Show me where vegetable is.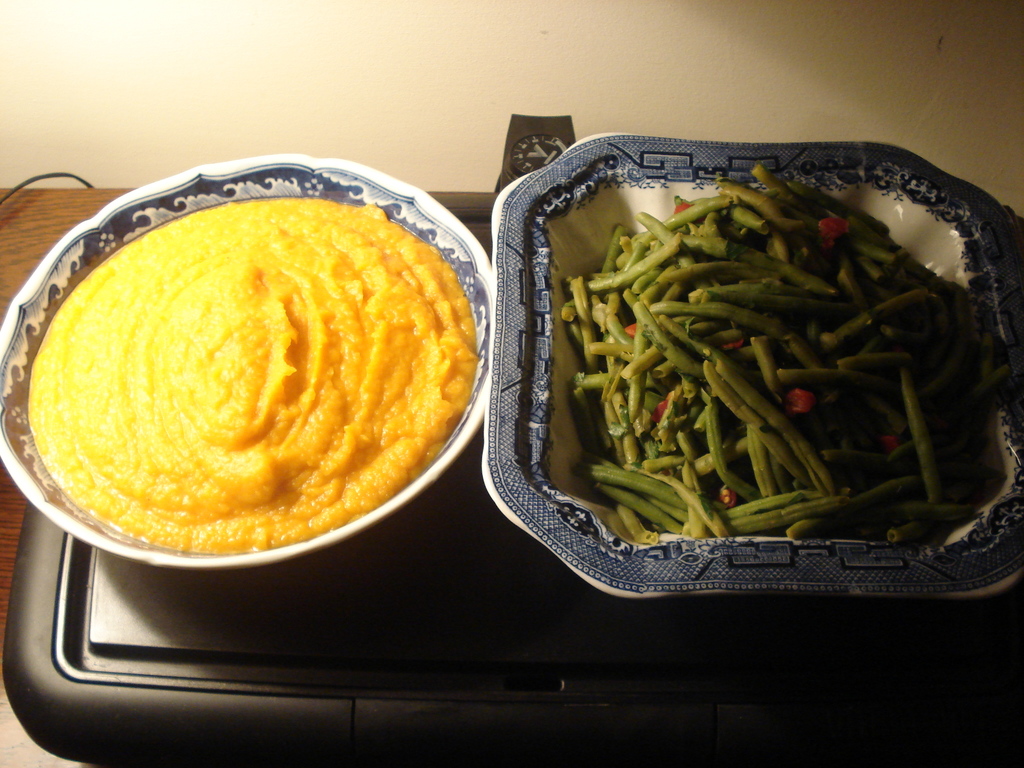
vegetable is at (left=577, top=467, right=685, bottom=513).
